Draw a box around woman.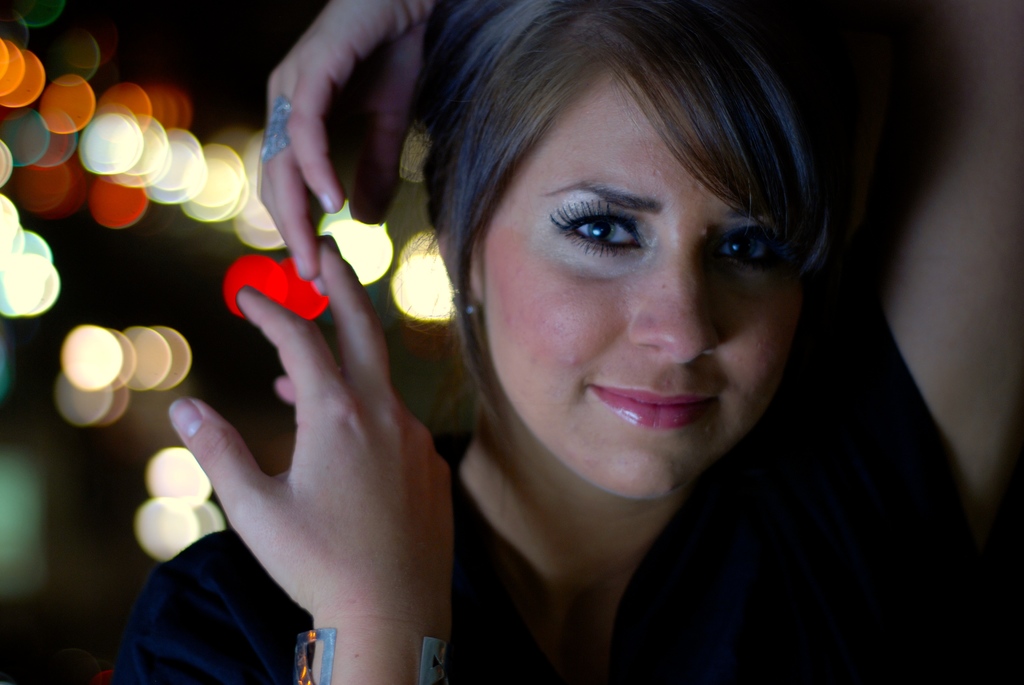
330/10/956/668.
